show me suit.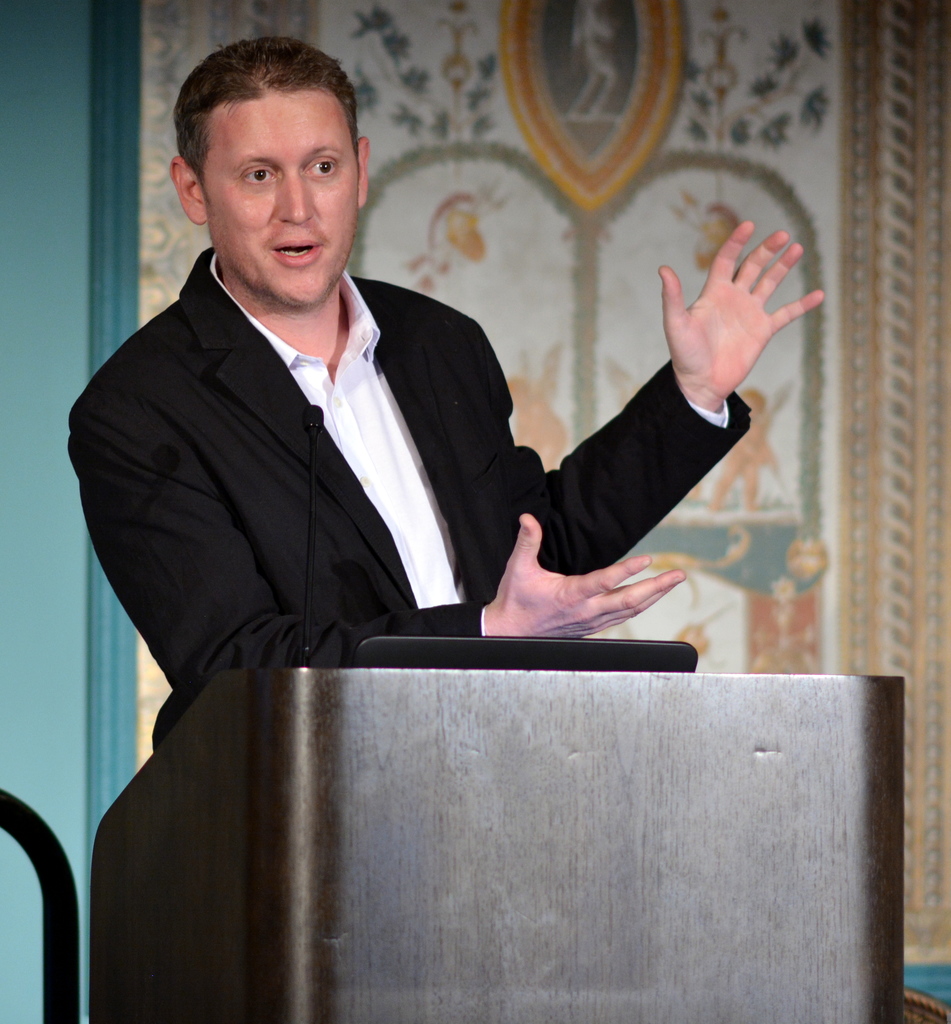
suit is here: 68, 239, 752, 744.
